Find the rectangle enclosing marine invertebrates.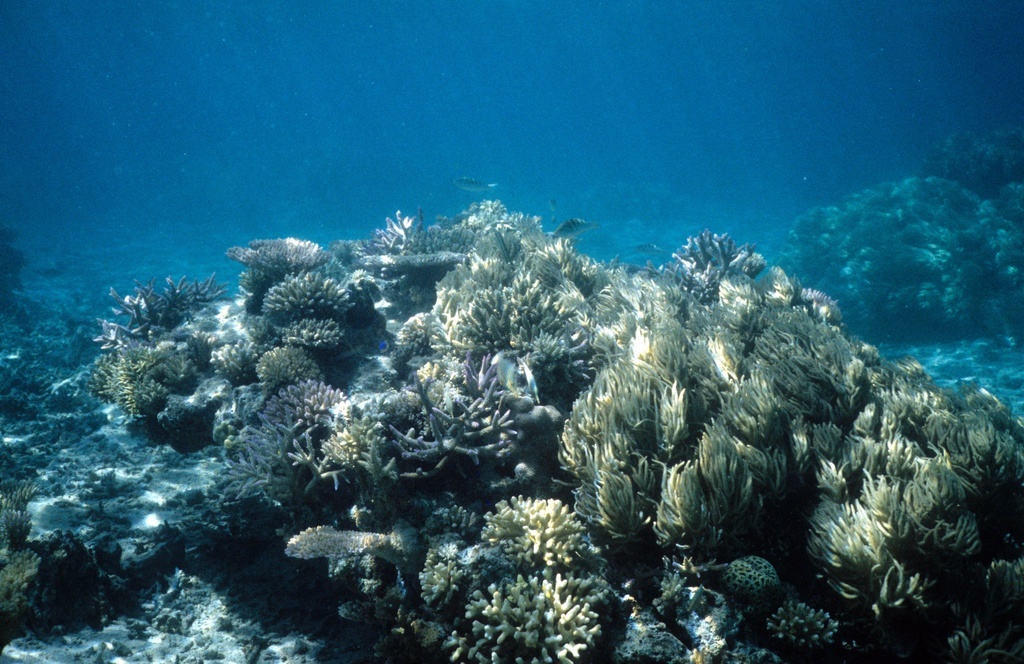
select_region(399, 337, 551, 471).
